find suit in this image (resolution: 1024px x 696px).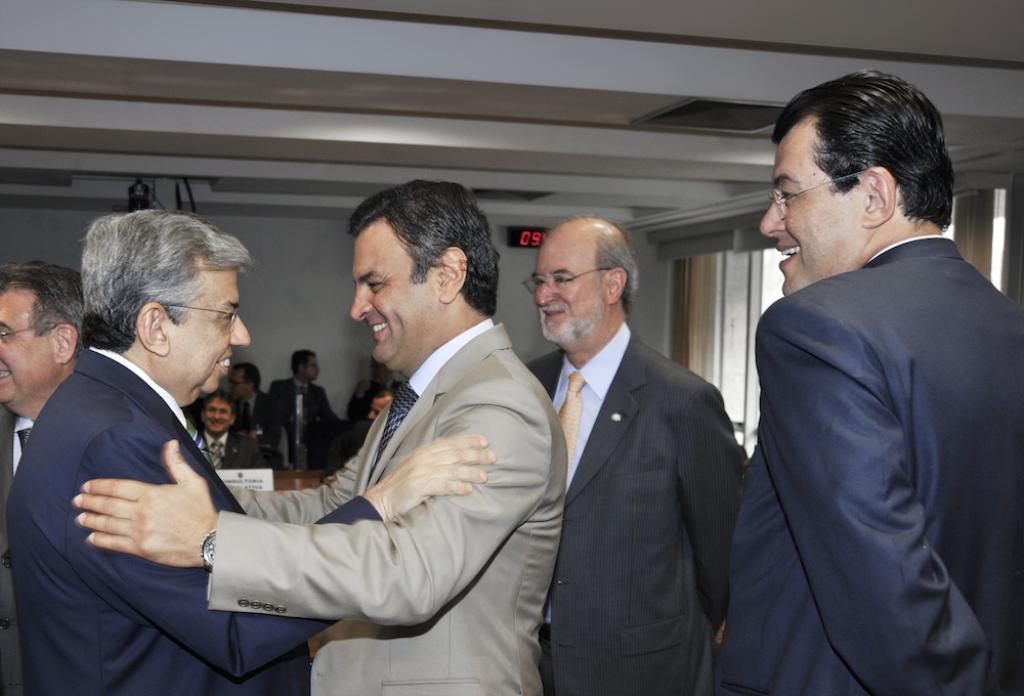
2/344/386/695.
